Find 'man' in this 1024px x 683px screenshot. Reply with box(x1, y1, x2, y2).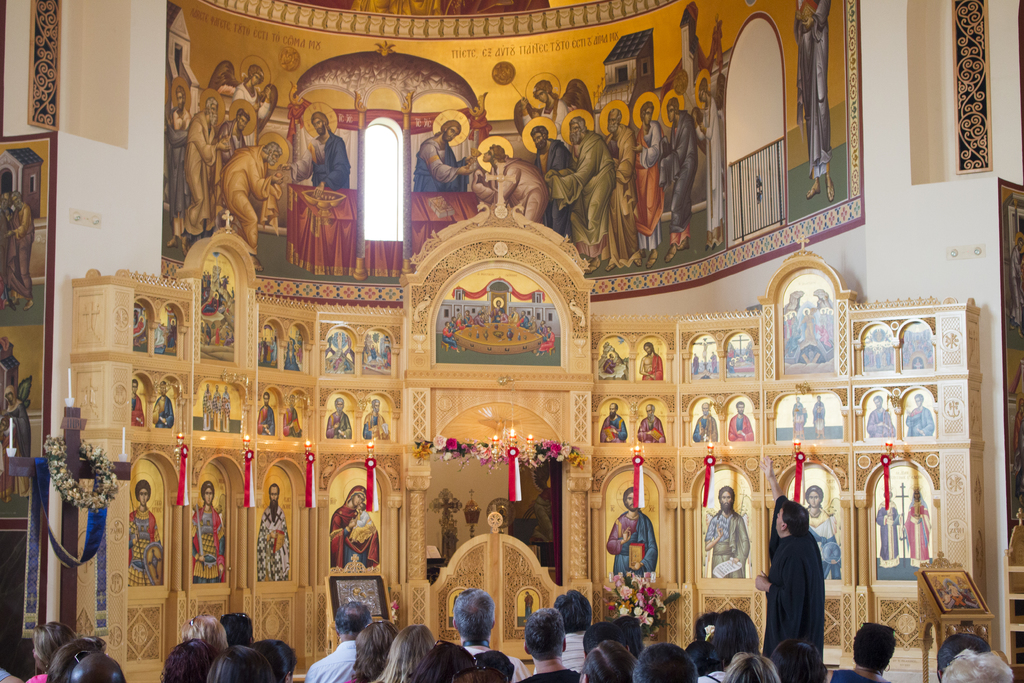
box(255, 482, 289, 580).
